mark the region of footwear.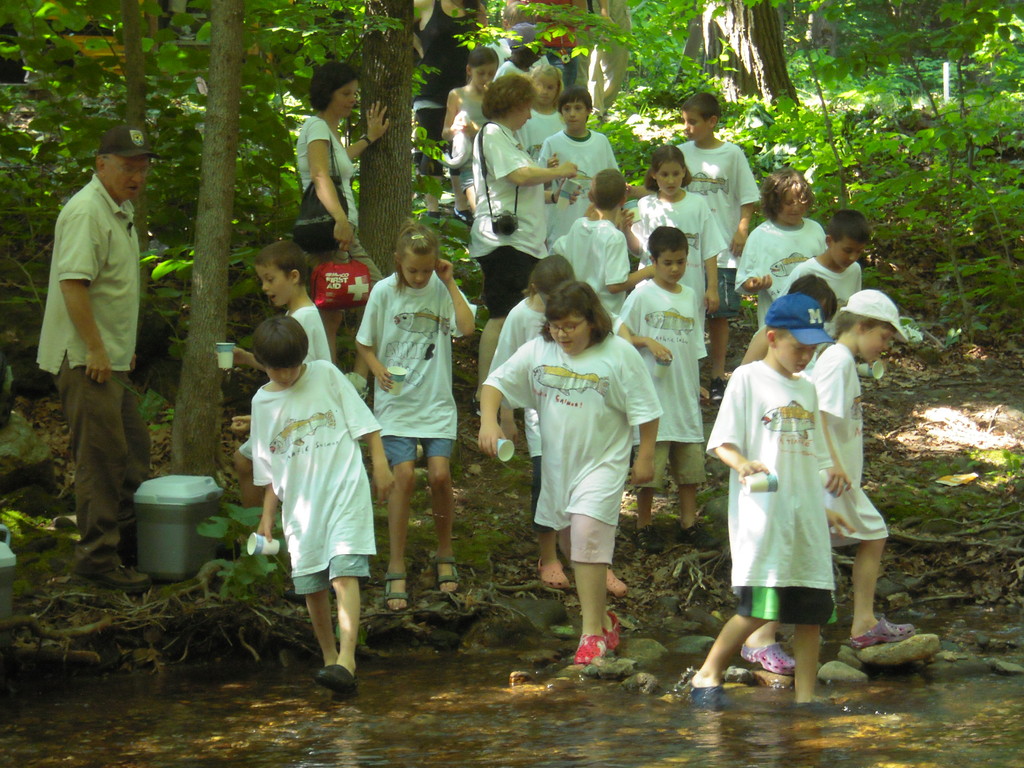
Region: {"left": 602, "top": 611, "right": 618, "bottom": 653}.
